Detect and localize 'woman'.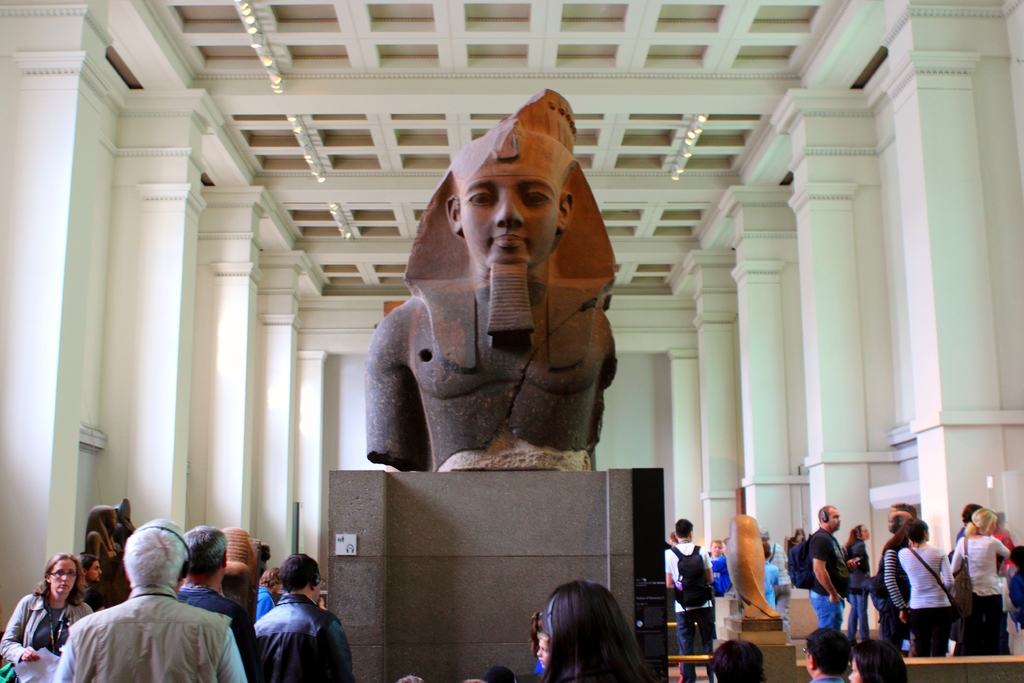
Localized at x1=881 y1=526 x2=906 y2=654.
